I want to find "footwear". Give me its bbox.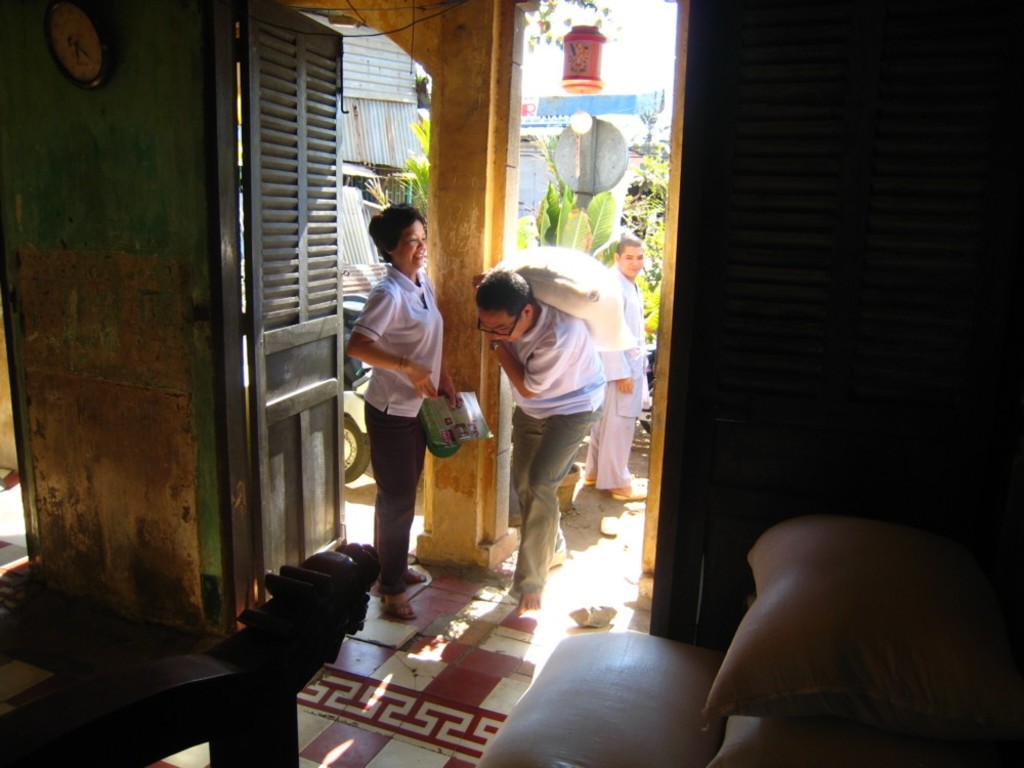
{"x1": 376, "y1": 586, "x2": 414, "y2": 622}.
